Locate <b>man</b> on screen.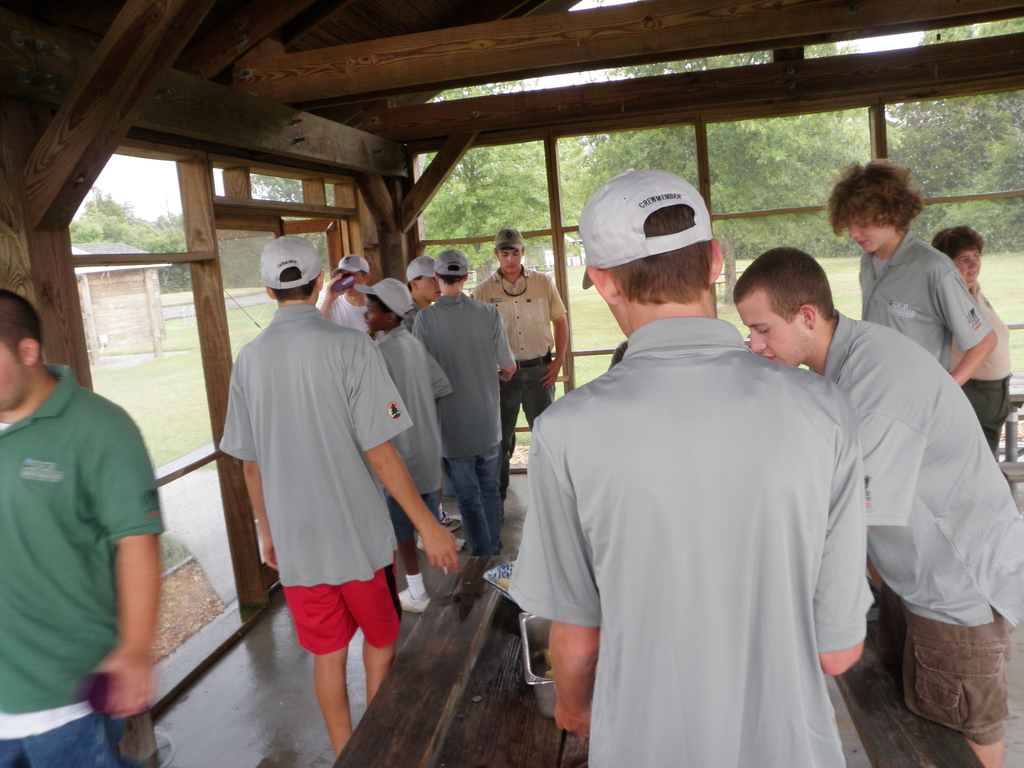
On screen at 401,255,445,328.
